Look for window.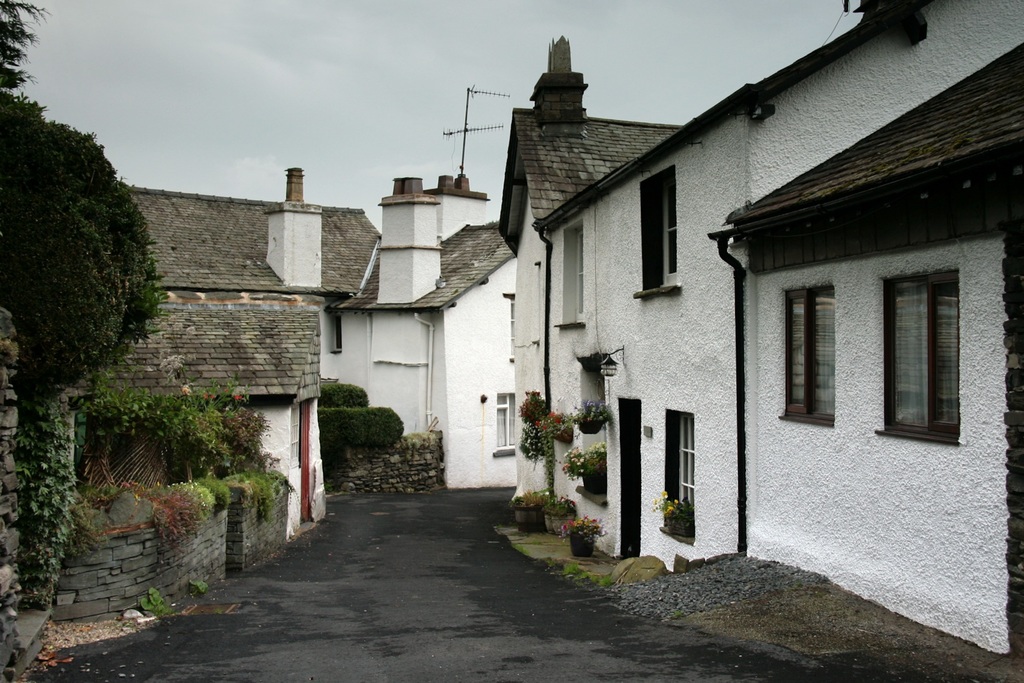
Found: crop(552, 217, 586, 333).
